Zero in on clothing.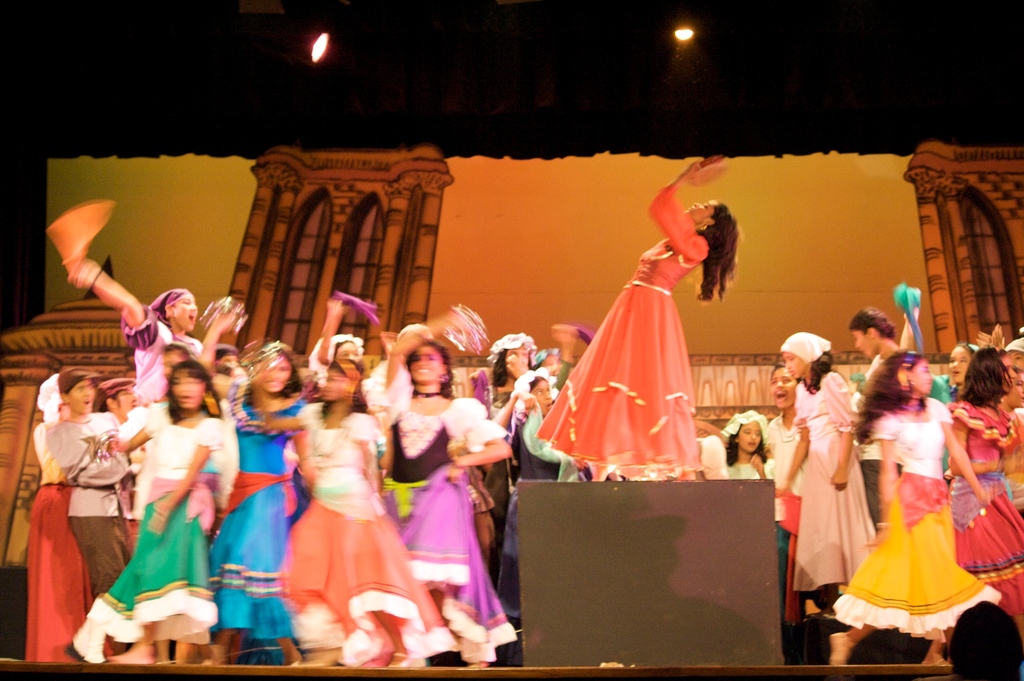
Zeroed in: 483/387/528/607.
